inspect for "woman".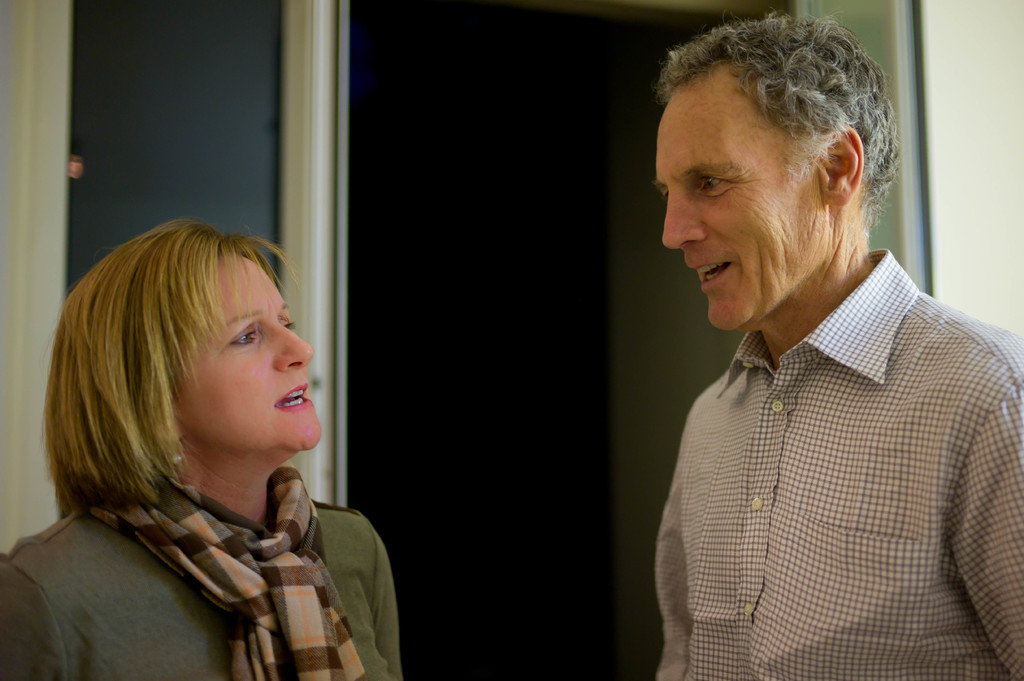
Inspection: BBox(20, 203, 434, 680).
